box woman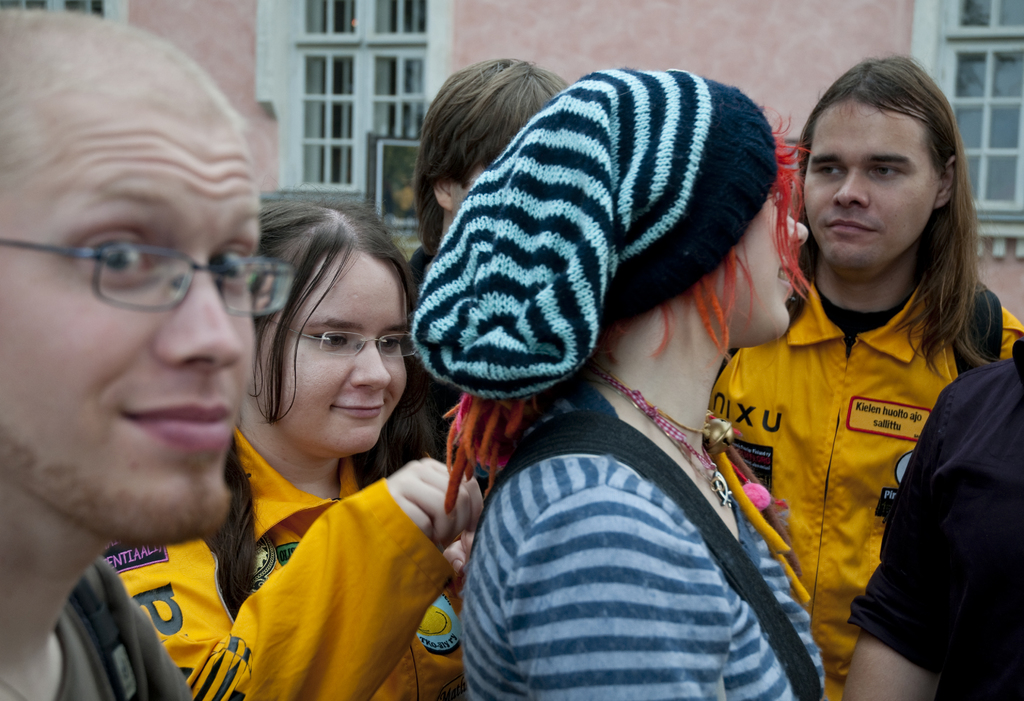
bbox(415, 63, 828, 700)
